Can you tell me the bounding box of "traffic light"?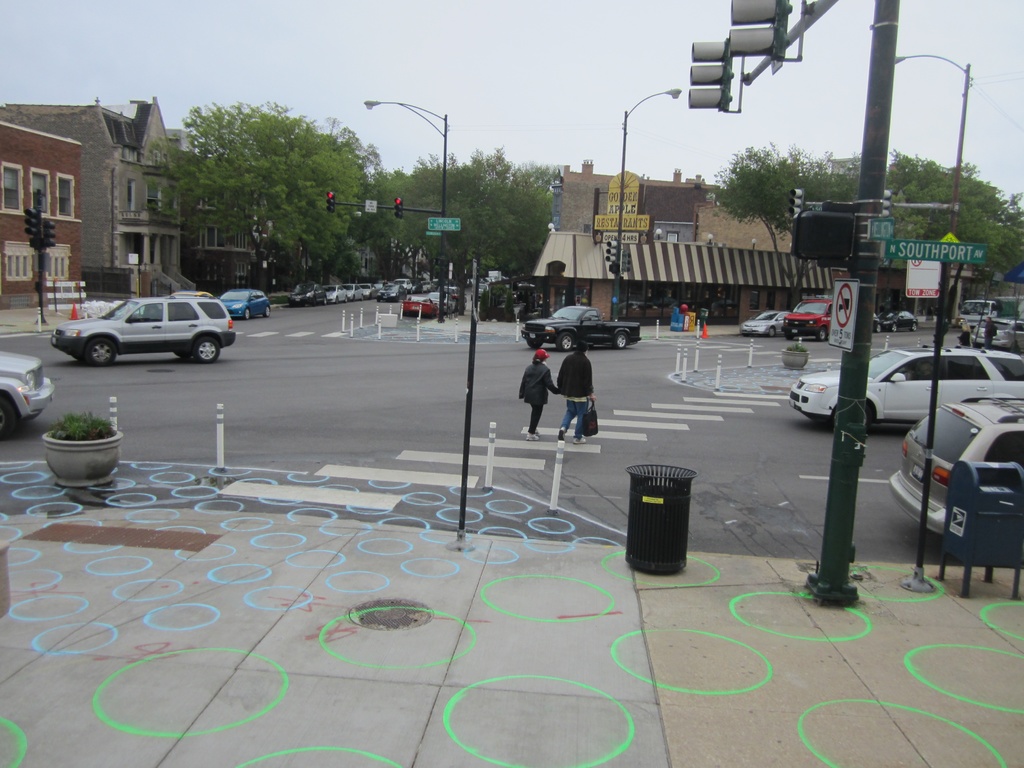
45 221 56 248.
